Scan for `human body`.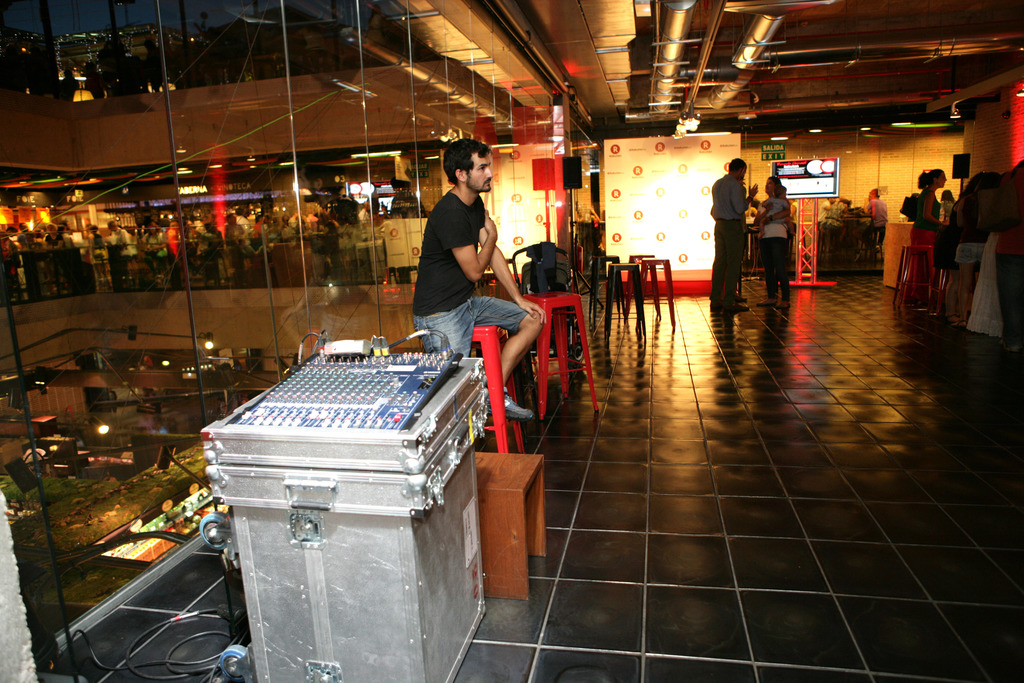
Scan result: [left=953, top=194, right=987, bottom=329].
